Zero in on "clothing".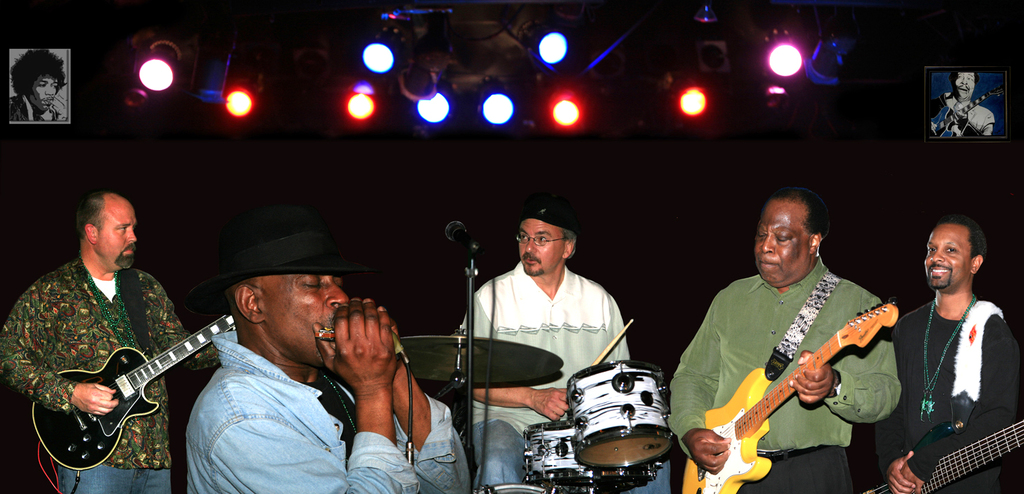
Zeroed in: 662,260,913,493.
